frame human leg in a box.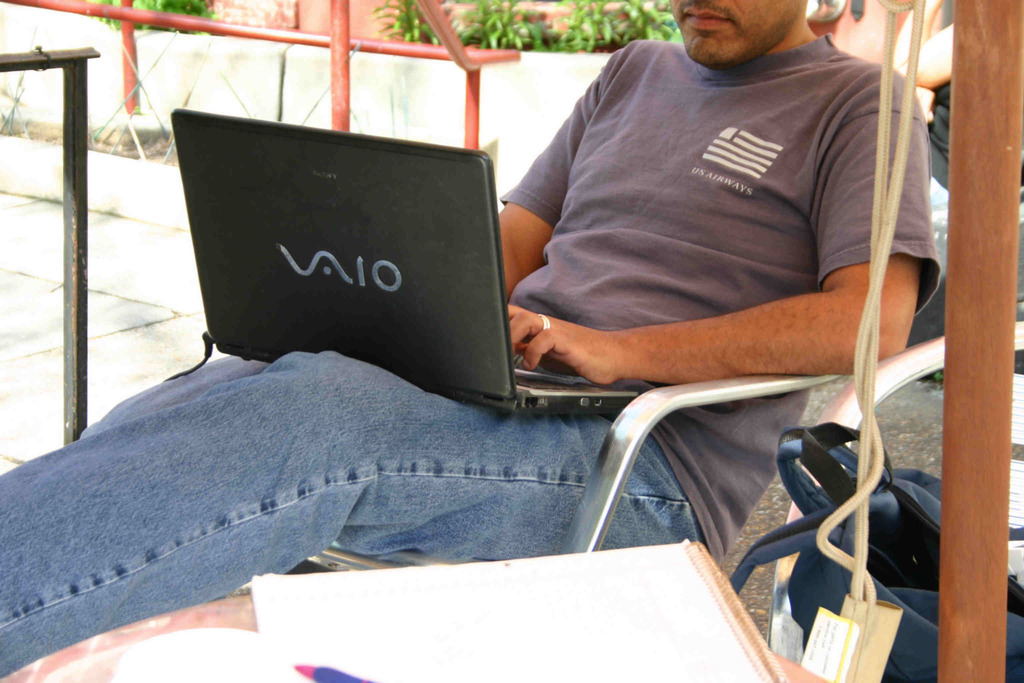
0:353:760:677.
